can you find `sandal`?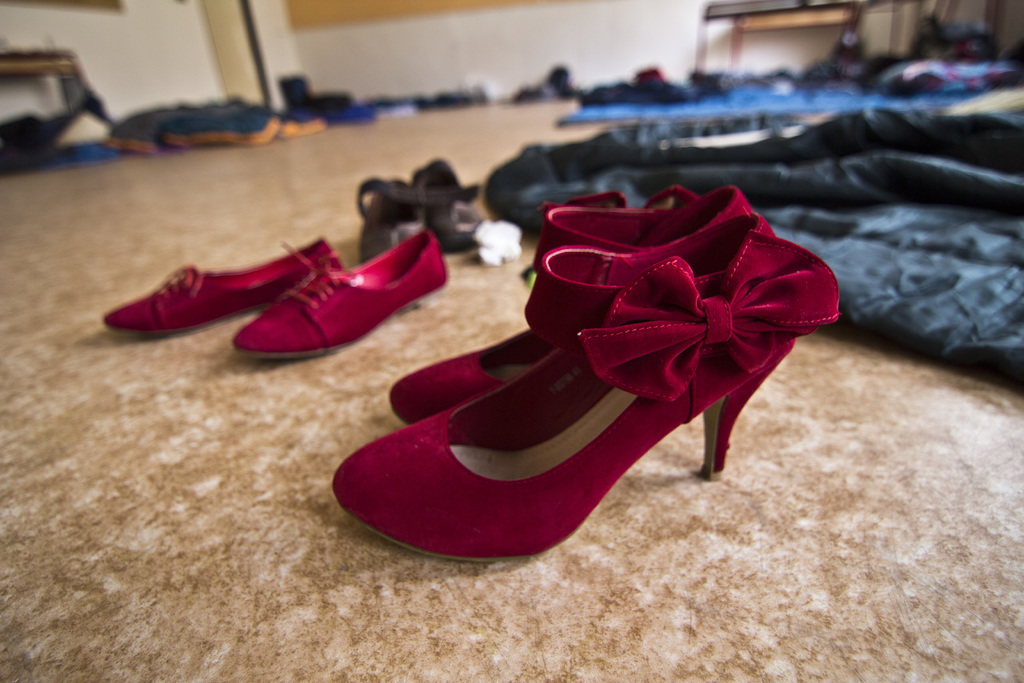
Yes, bounding box: 330, 212, 840, 564.
